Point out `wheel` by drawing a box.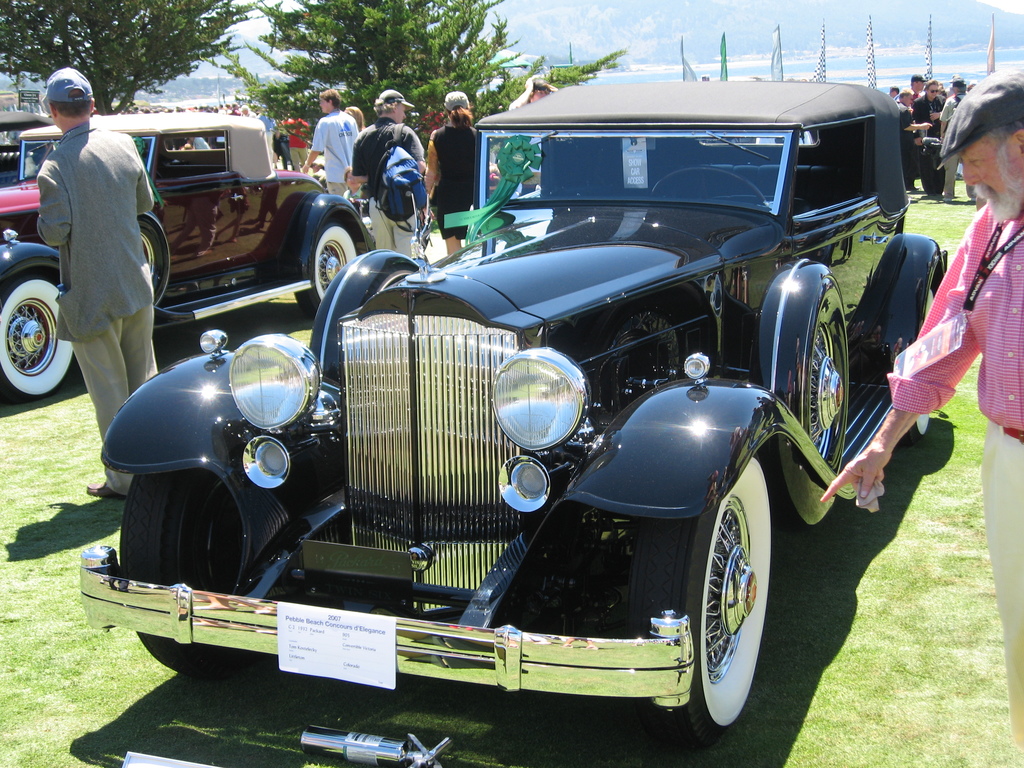
<region>625, 455, 772, 736</region>.
